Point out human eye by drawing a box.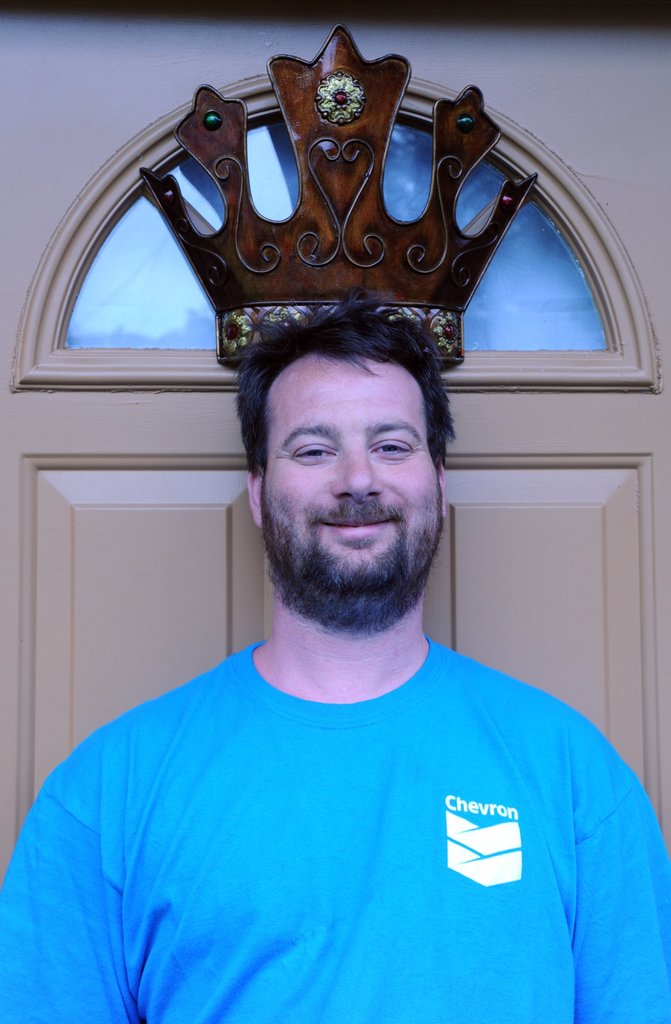
<bbox>379, 436, 416, 457</bbox>.
